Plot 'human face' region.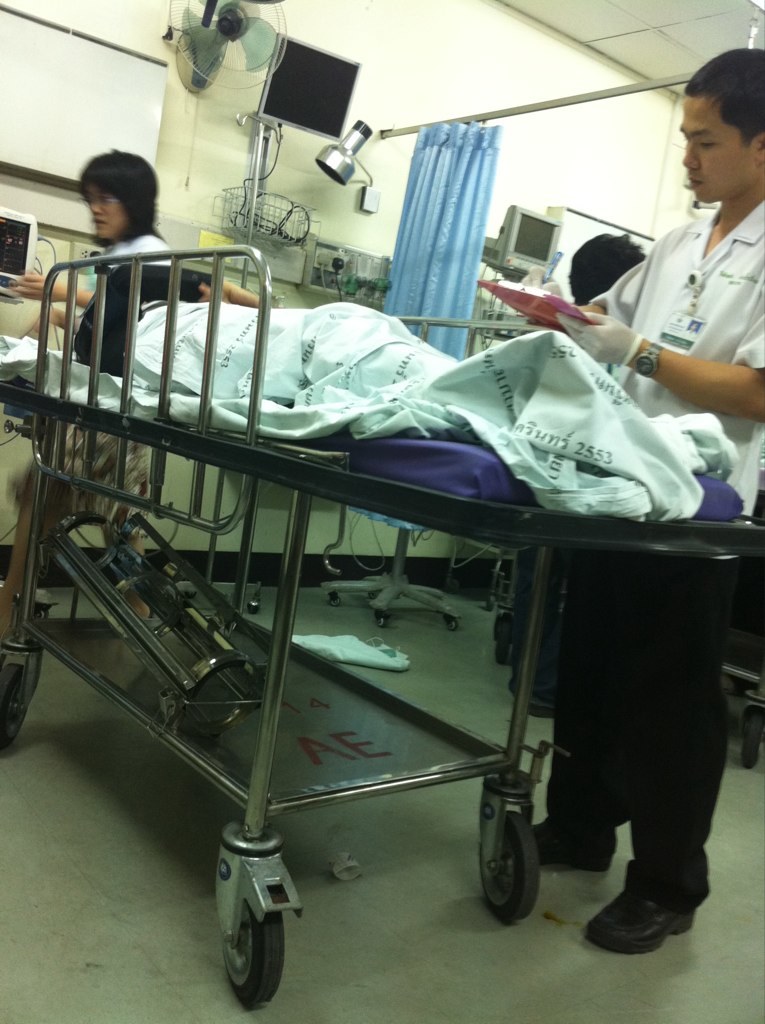
Plotted at <region>679, 91, 764, 201</region>.
